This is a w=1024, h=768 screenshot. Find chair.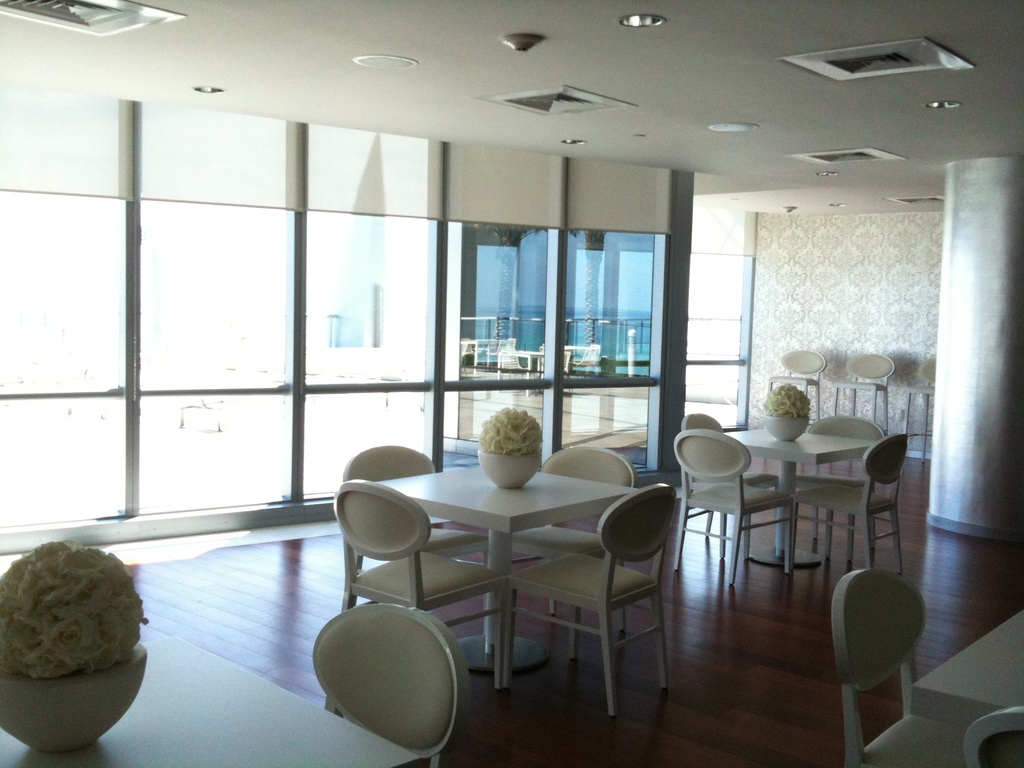
Bounding box: 903 360 937 465.
